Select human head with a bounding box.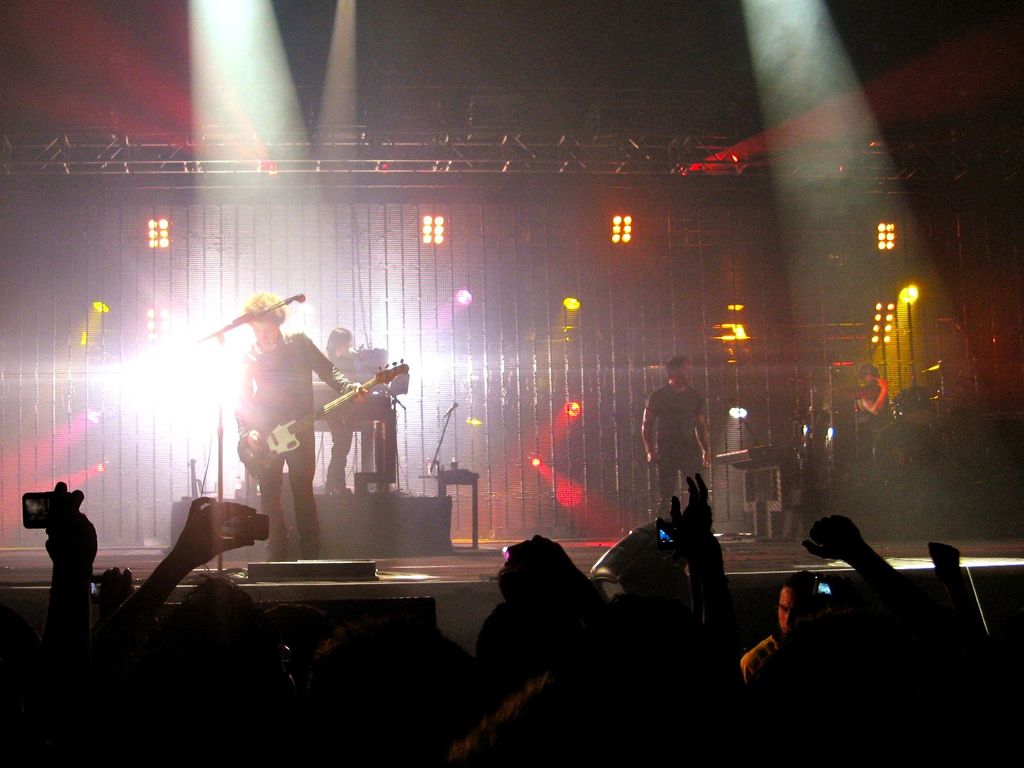
667:355:692:388.
